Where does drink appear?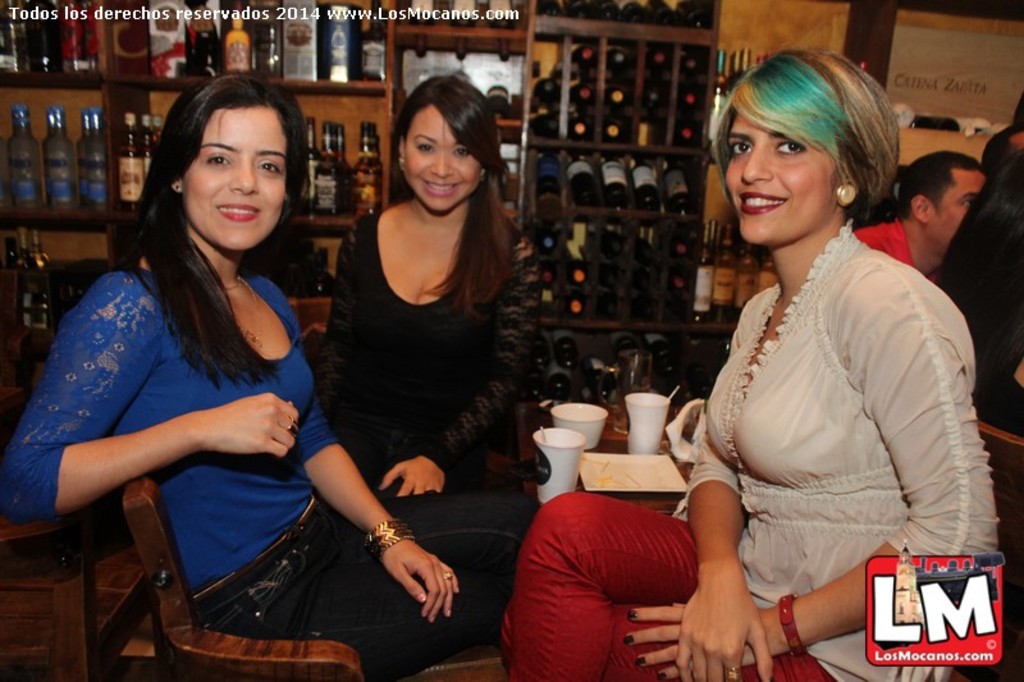
Appears at box=[518, 101, 572, 141].
